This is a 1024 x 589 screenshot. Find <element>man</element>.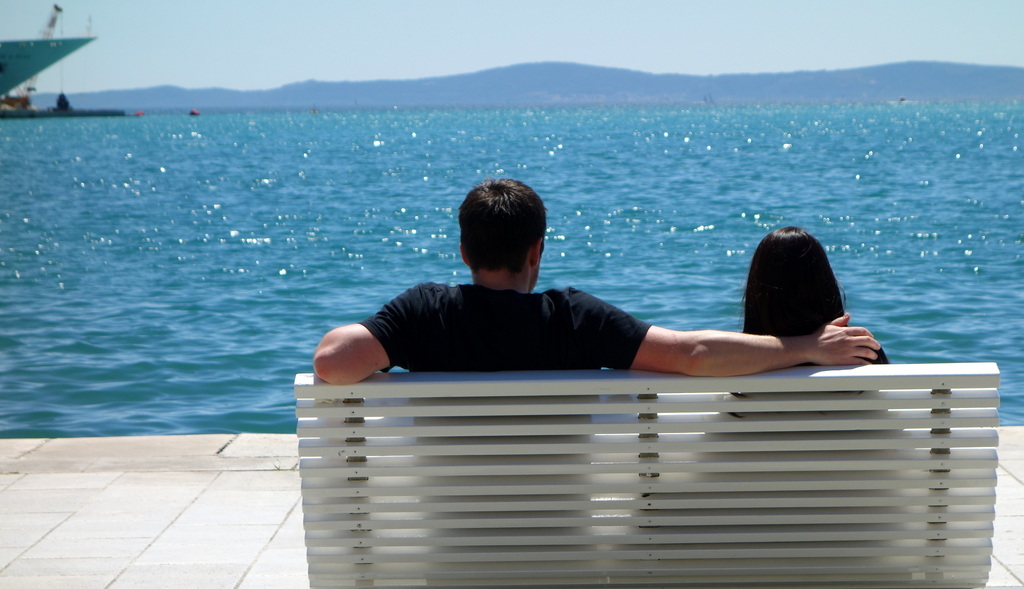
Bounding box: l=319, t=197, r=816, b=403.
